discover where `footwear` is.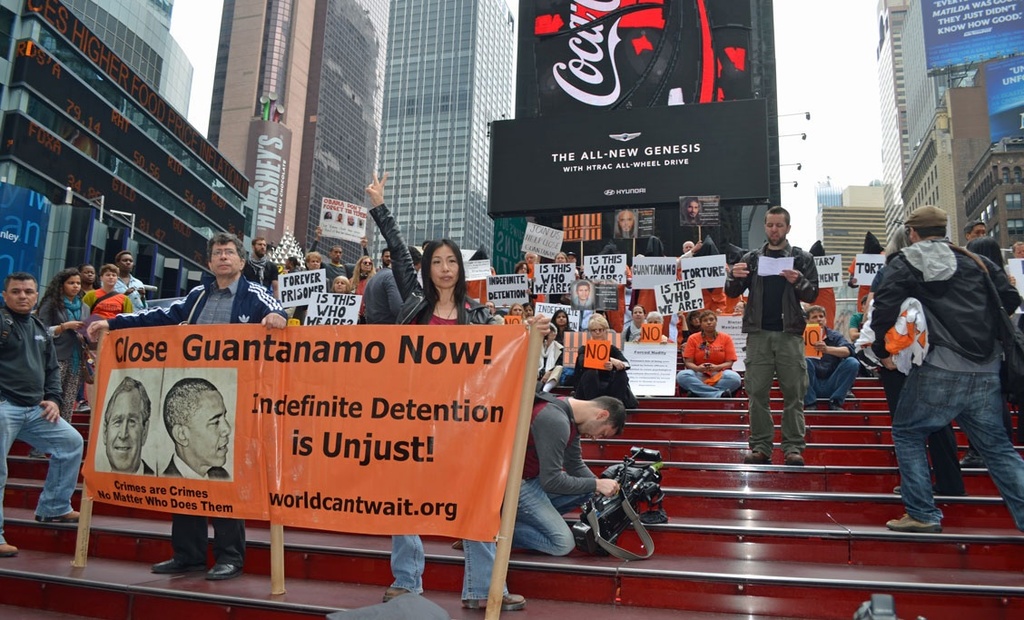
Discovered at locate(153, 555, 200, 581).
